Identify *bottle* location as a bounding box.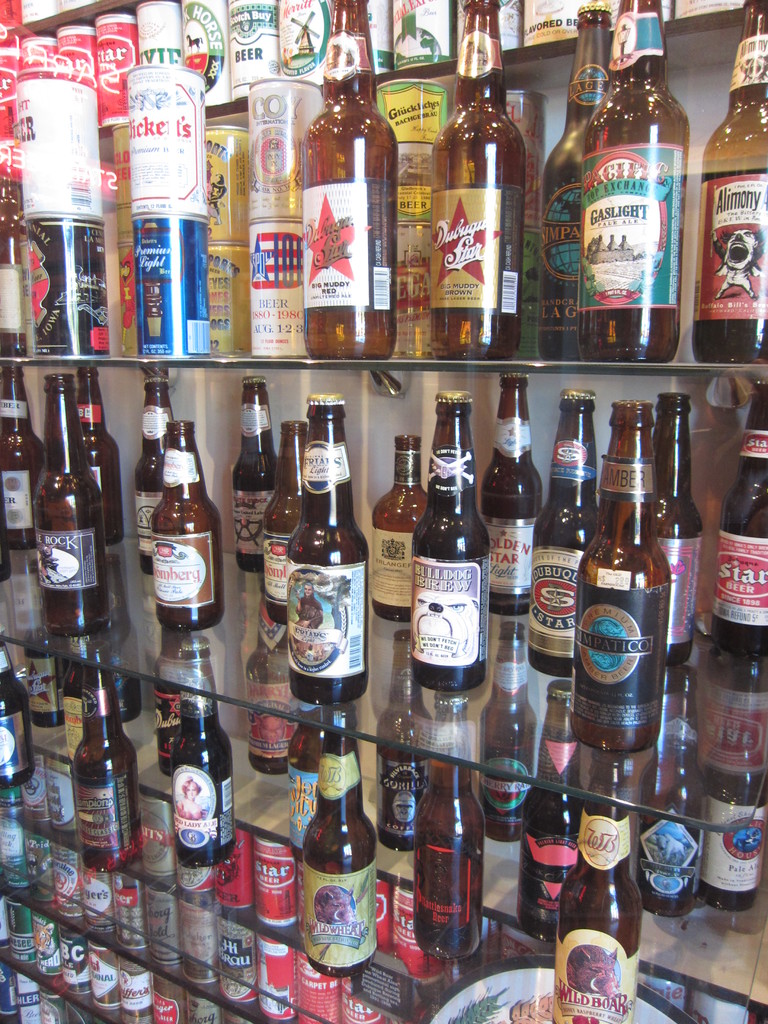
(416,752,488,946).
